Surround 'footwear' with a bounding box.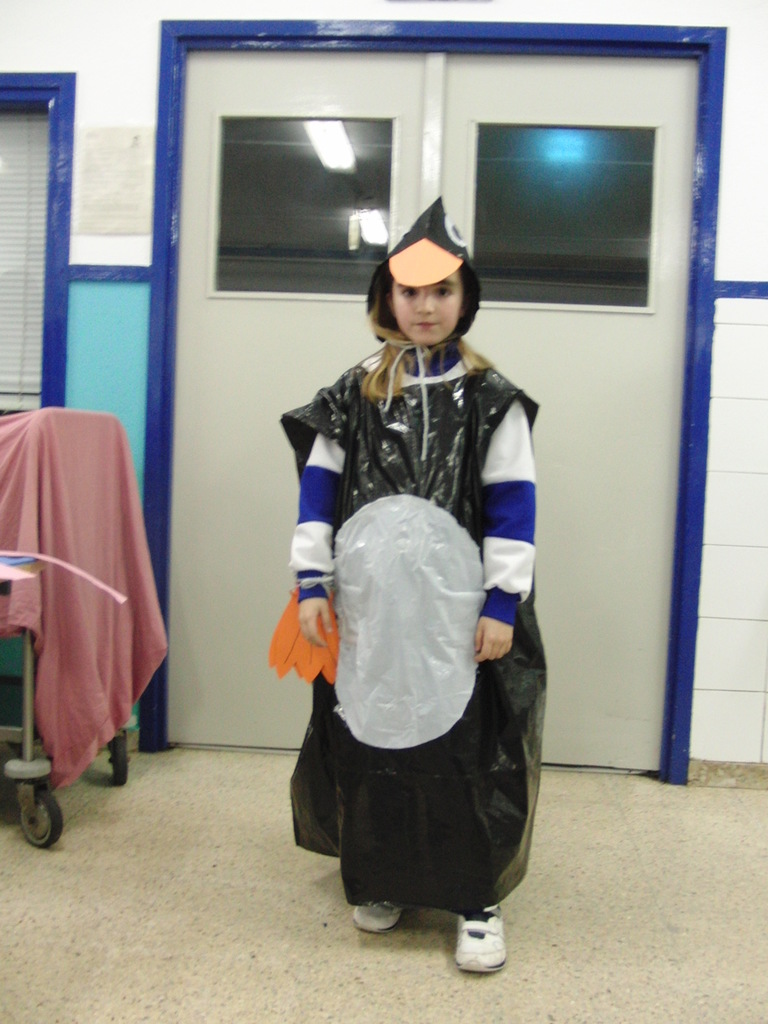
locate(442, 919, 524, 974).
